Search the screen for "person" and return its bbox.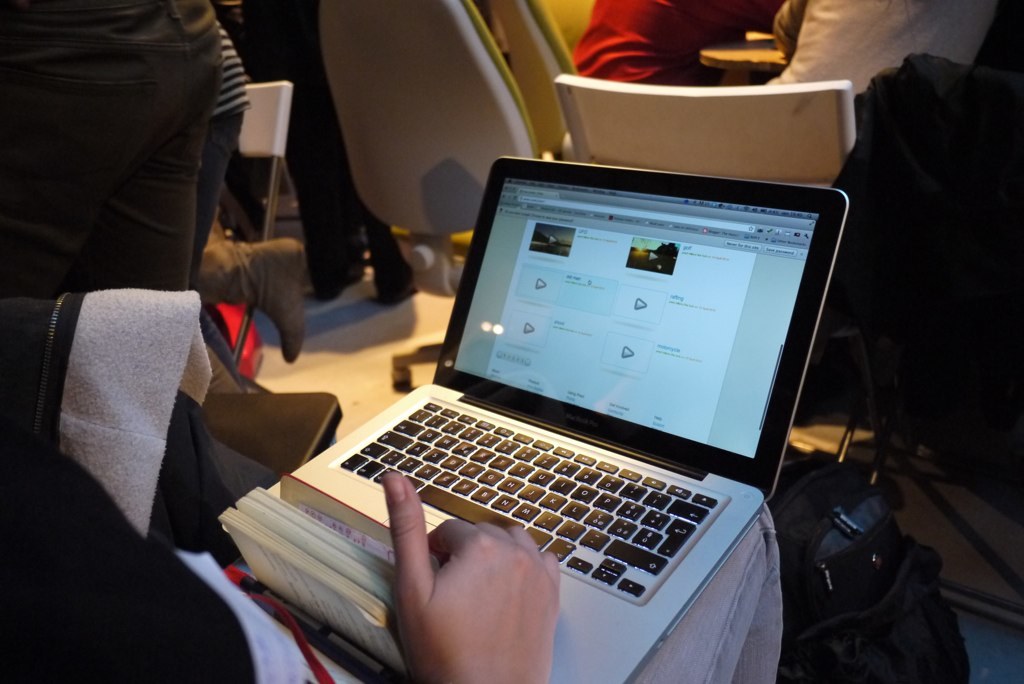
Found: crop(762, 0, 1000, 99).
